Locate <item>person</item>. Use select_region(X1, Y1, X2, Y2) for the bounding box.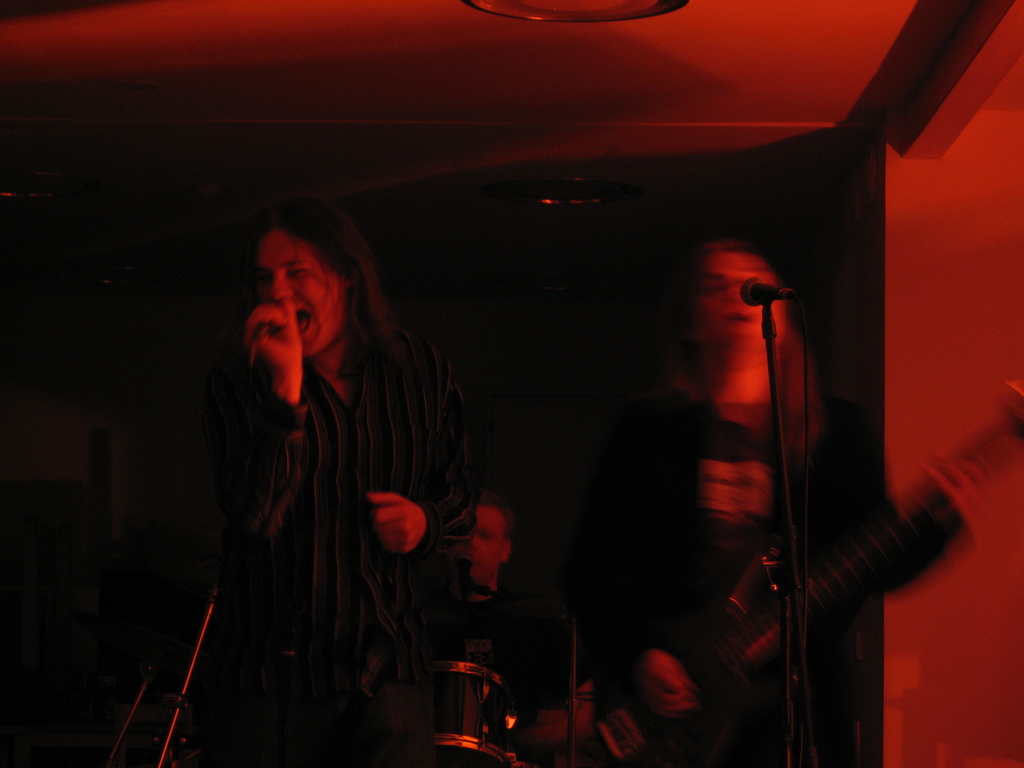
select_region(598, 232, 995, 767).
